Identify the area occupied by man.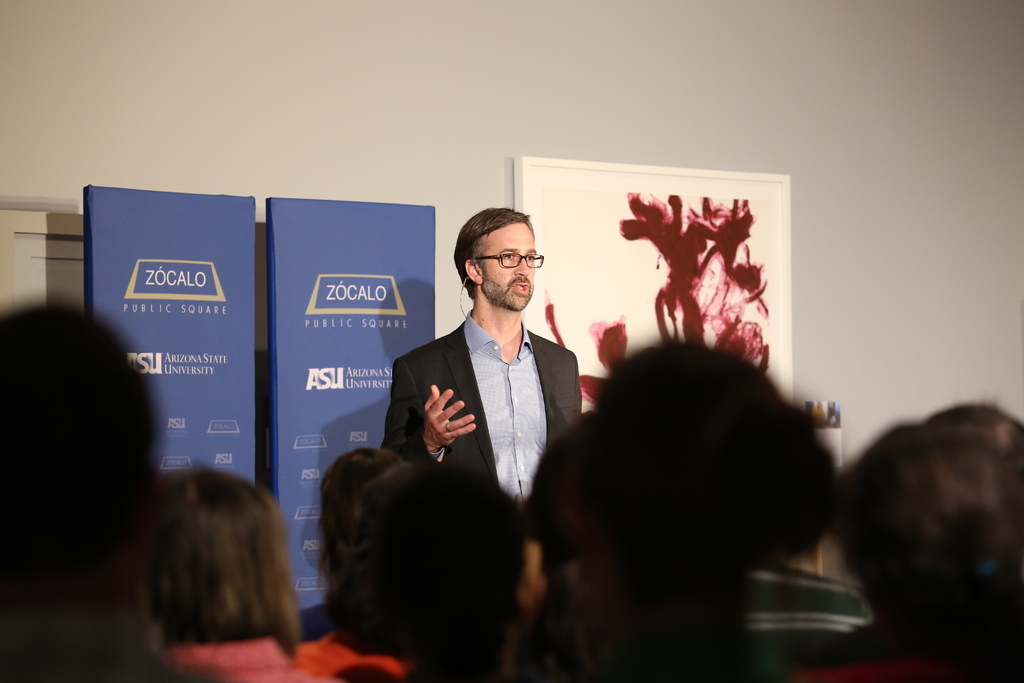
Area: BBox(383, 229, 600, 553).
